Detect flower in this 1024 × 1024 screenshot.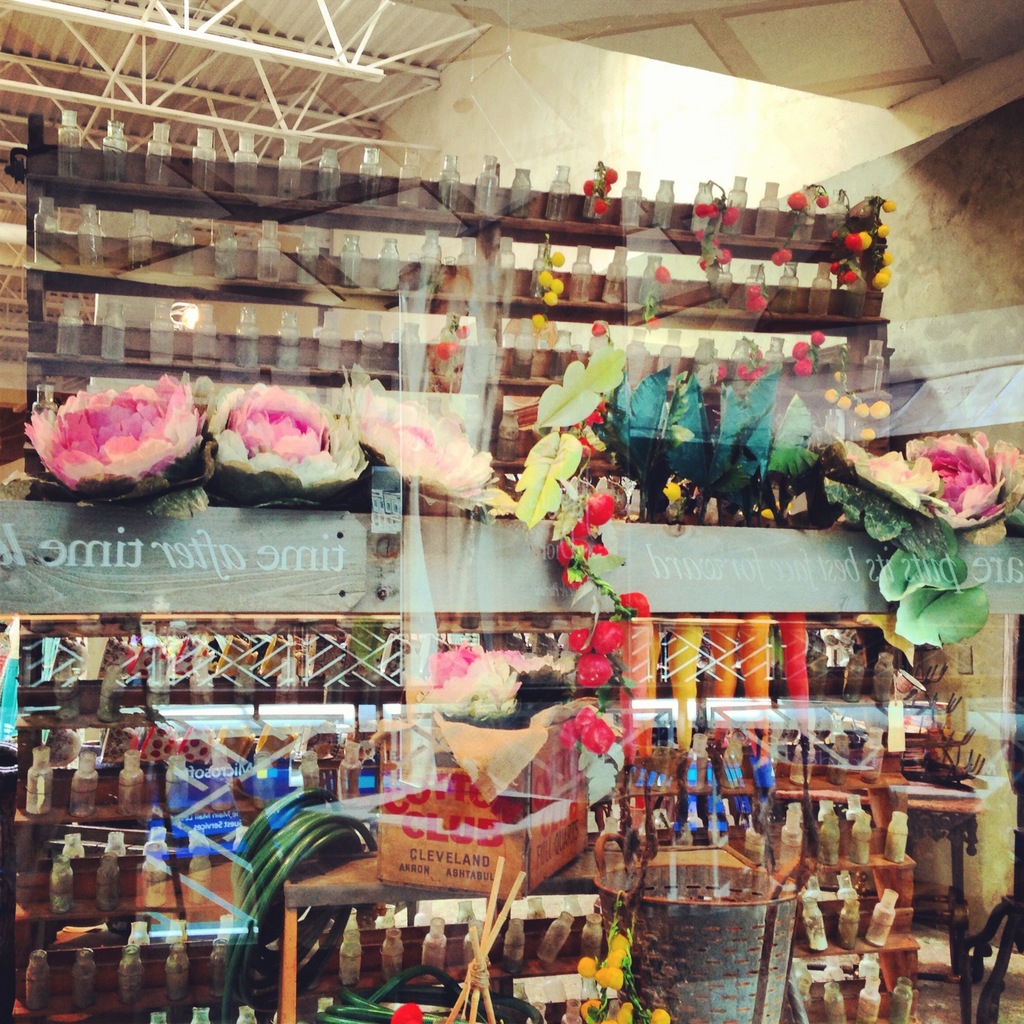
Detection: <region>209, 383, 370, 494</region>.
